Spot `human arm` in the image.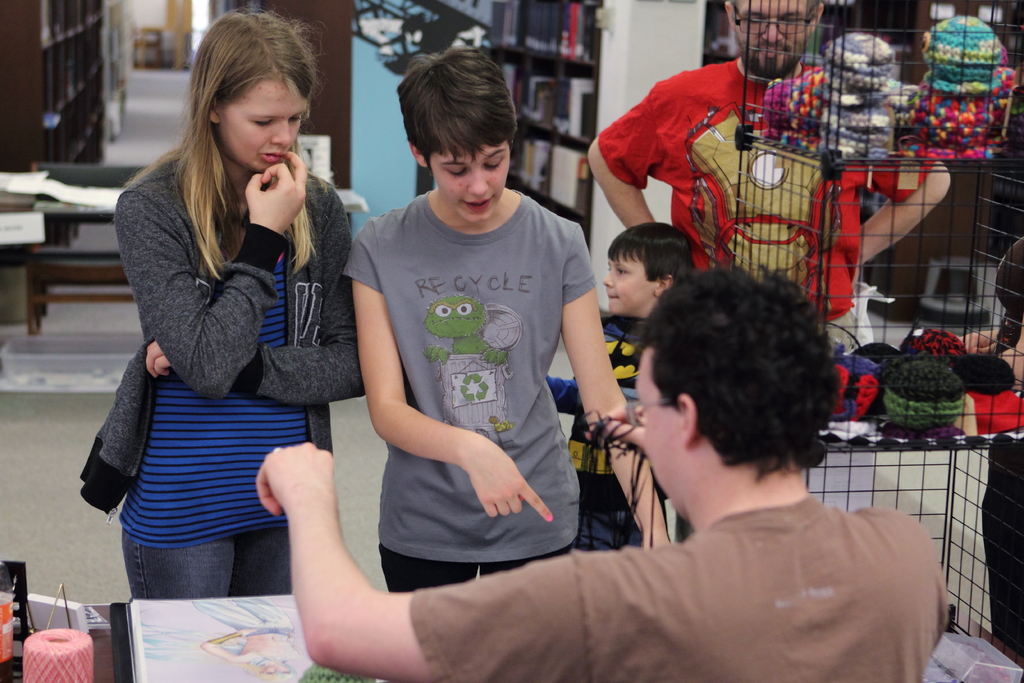
`human arm` found at {"x1": 996, "y1": 331, "x2": 1023, "y2": 384}.
